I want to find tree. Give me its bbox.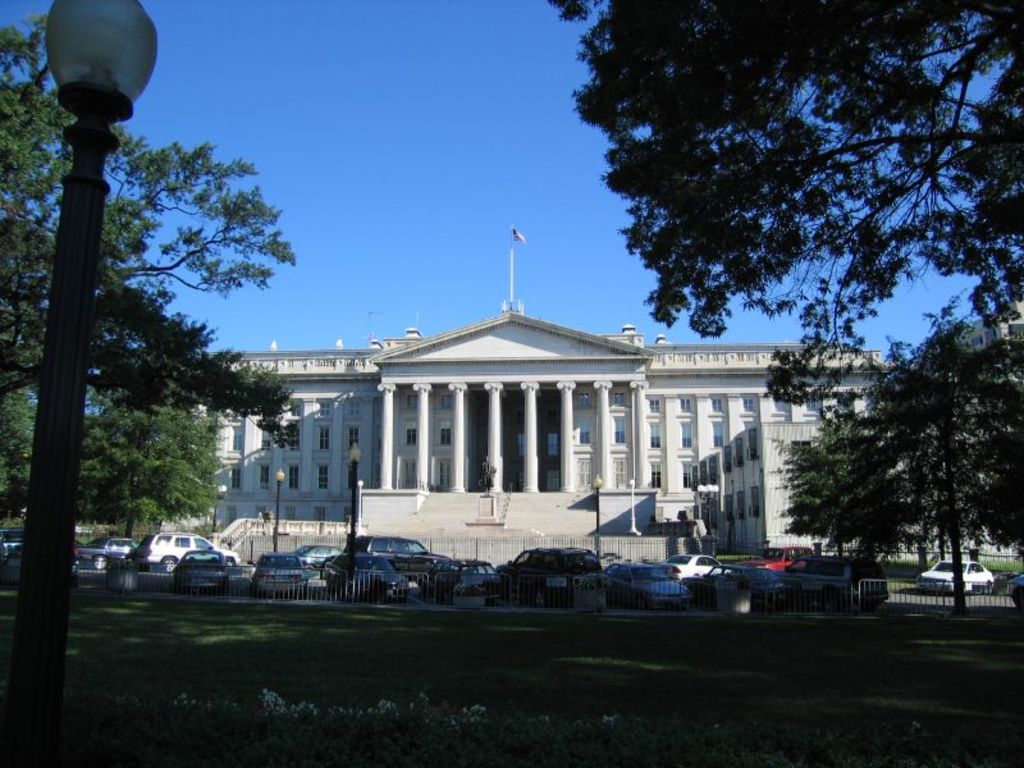
x1=64 y1=381 x2=232 y2=548.
